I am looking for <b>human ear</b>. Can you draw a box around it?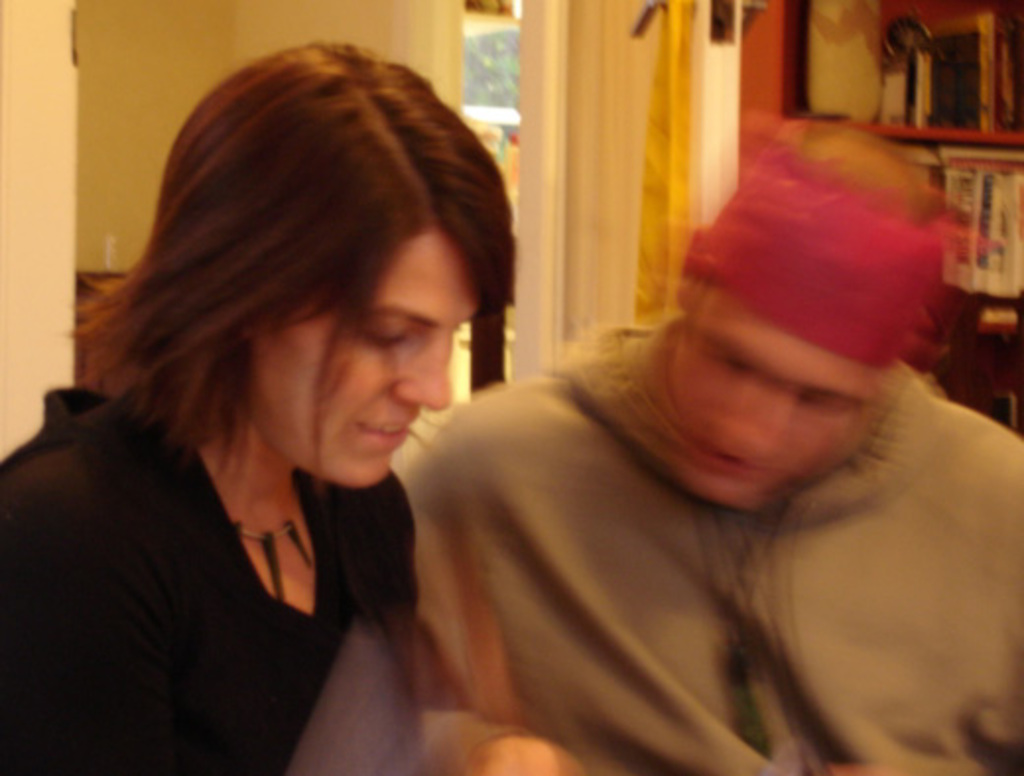
Sure, the bounding box is locate(238, 323, 264, 345).
